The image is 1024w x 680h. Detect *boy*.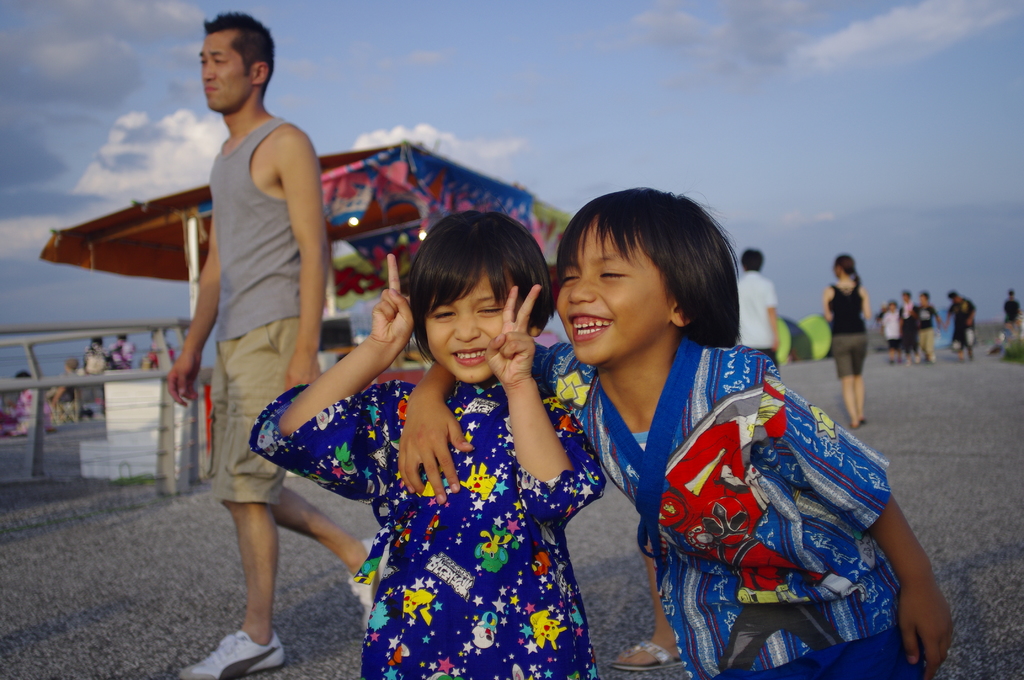
Detection: bbox=(395, 182, 957, 679).
